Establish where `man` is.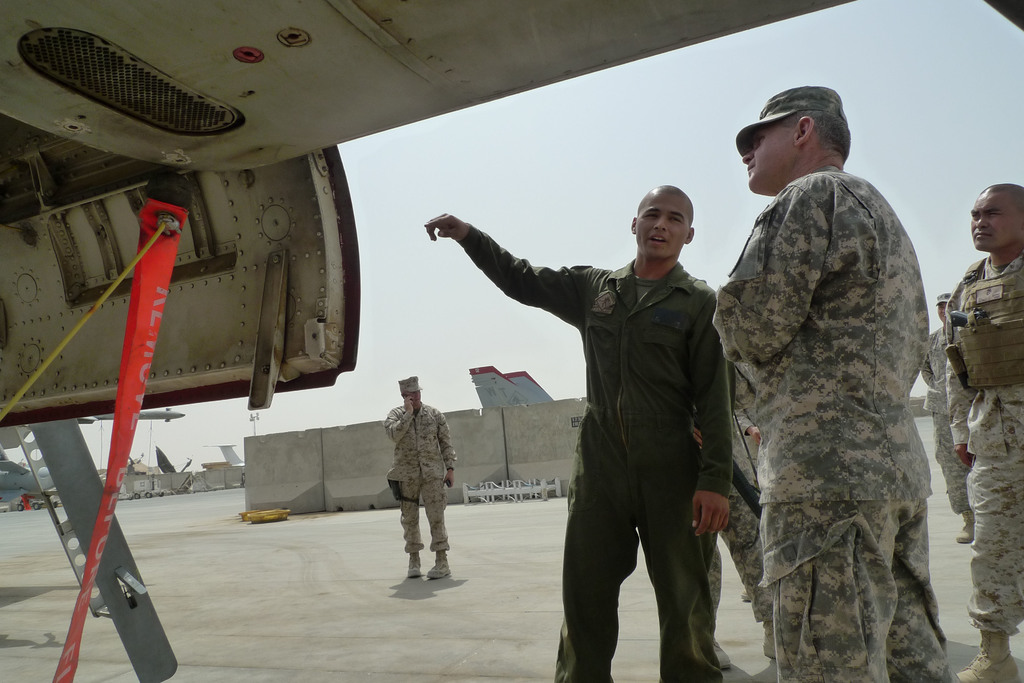
Established at (left=384, top=375, right=456, bottom=586).
